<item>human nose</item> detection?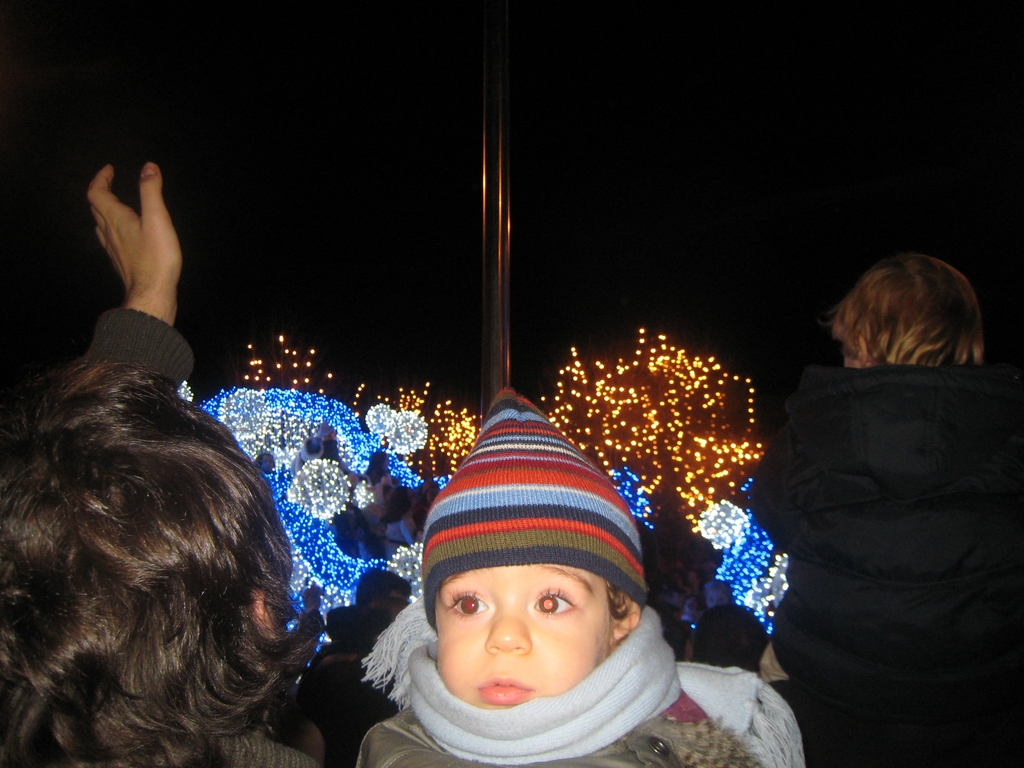
<box>484,600,531,657</box>
